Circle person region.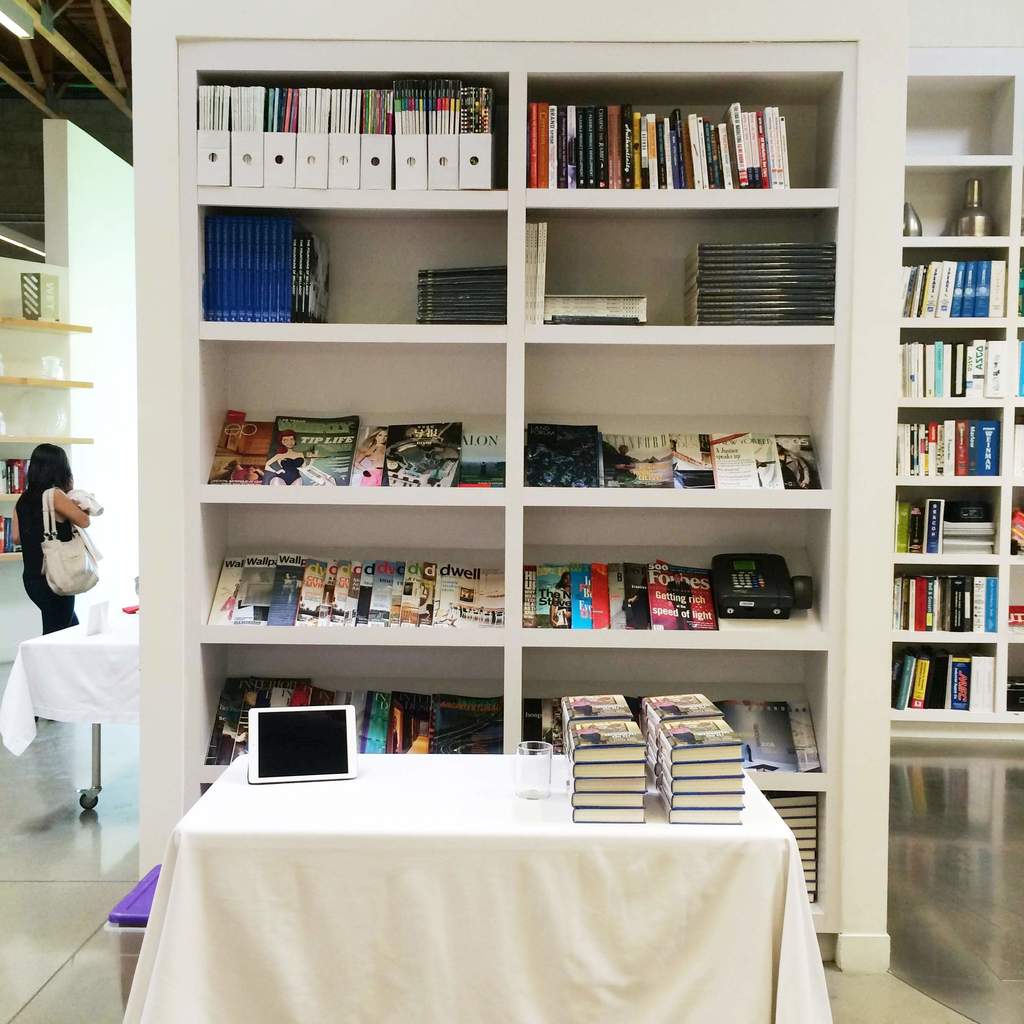
Region: 552 568 571 627.
